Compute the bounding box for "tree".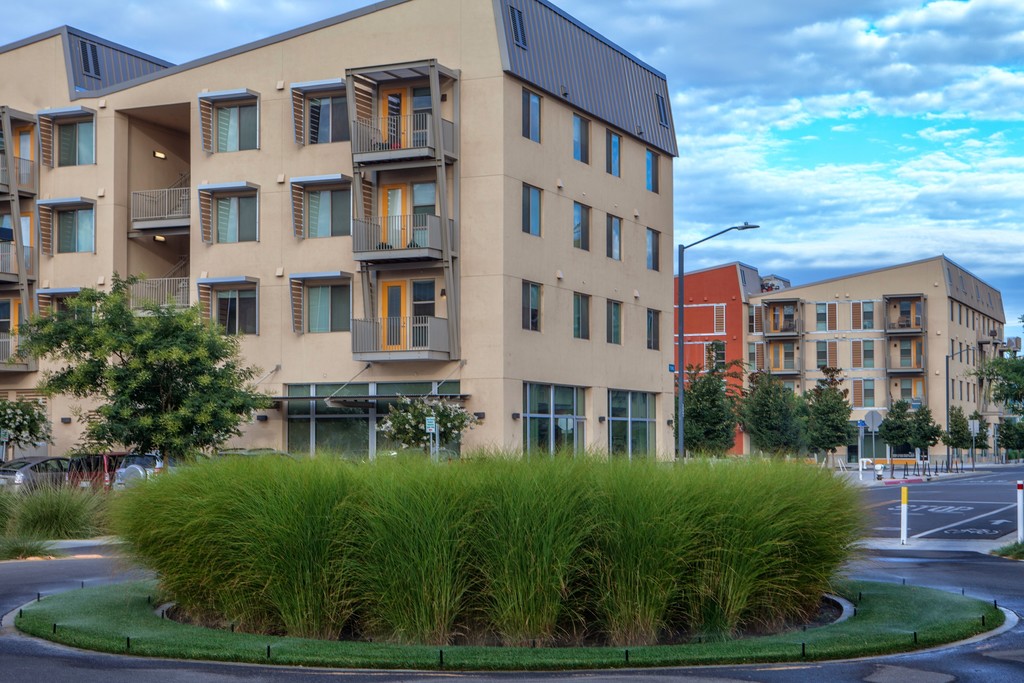
(x1=22, y1=270, x2=266, y2=475).
